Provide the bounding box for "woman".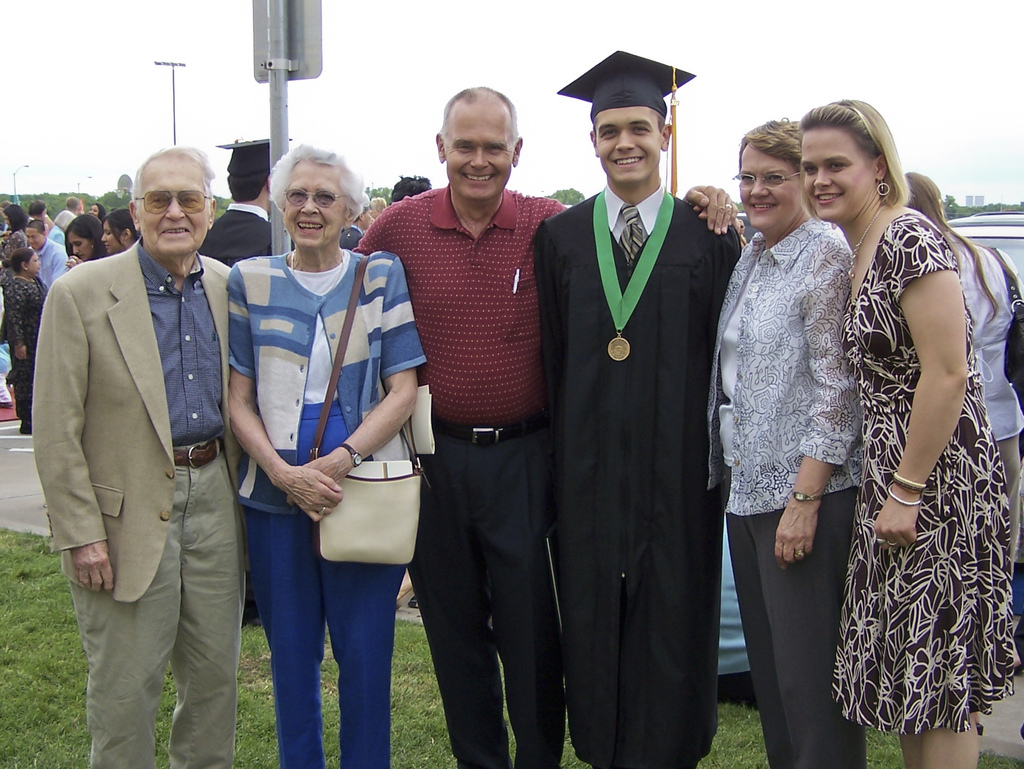
BBox(707, 114, 859, 768).
